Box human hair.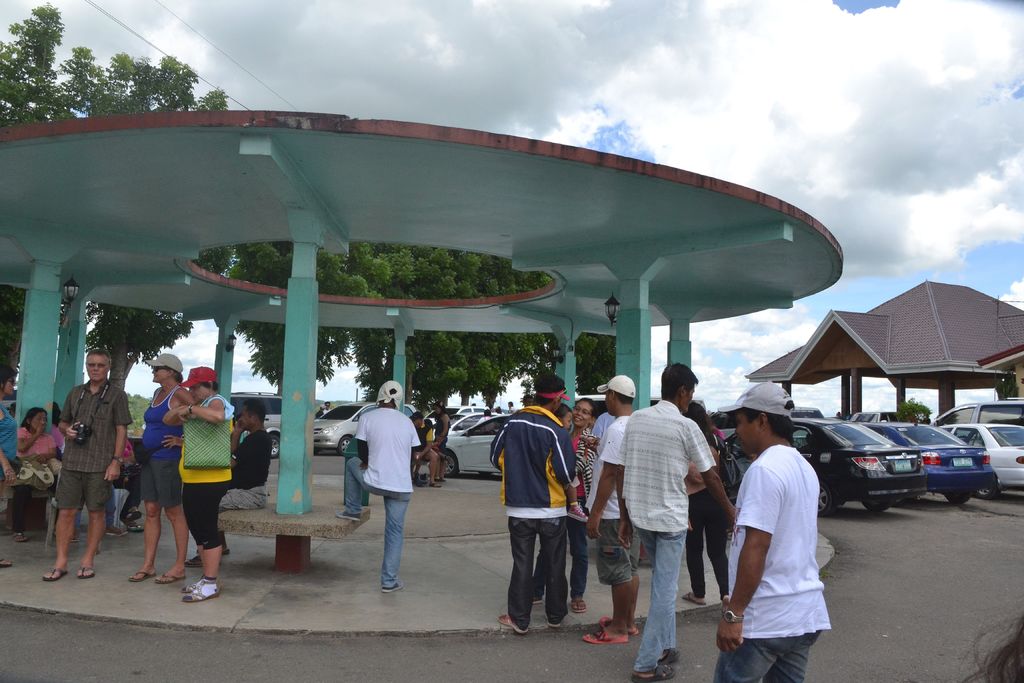
bbox=(554, 402, 573, 420).
